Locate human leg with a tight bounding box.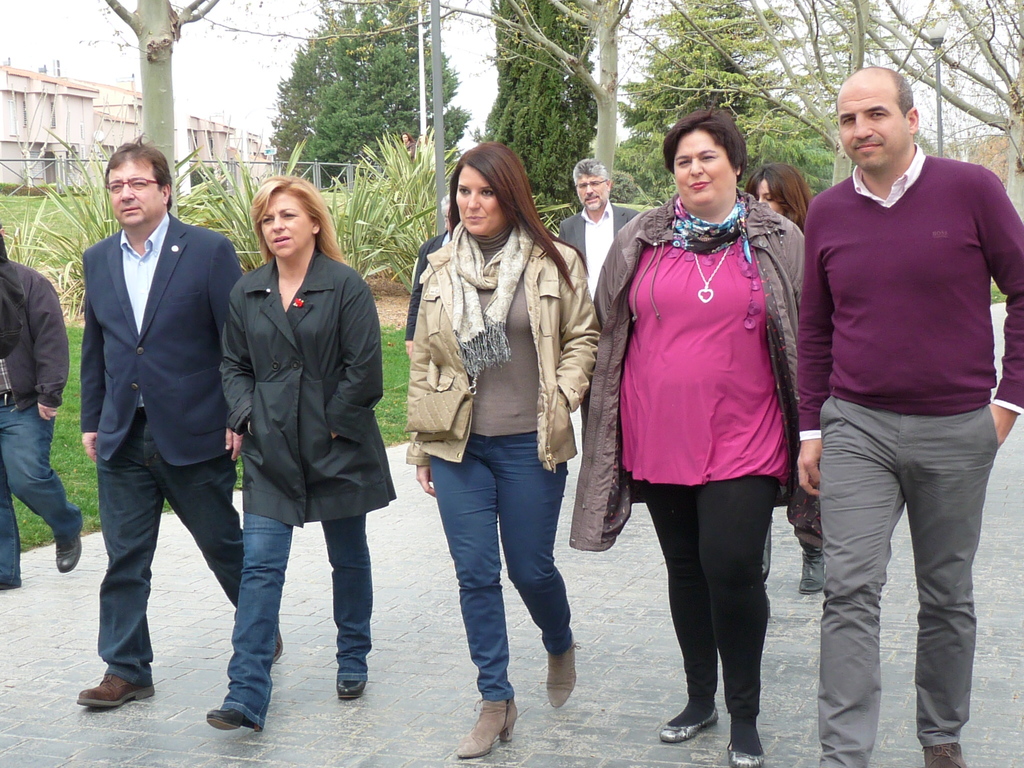
select_region(488, 428, 578, 712).
